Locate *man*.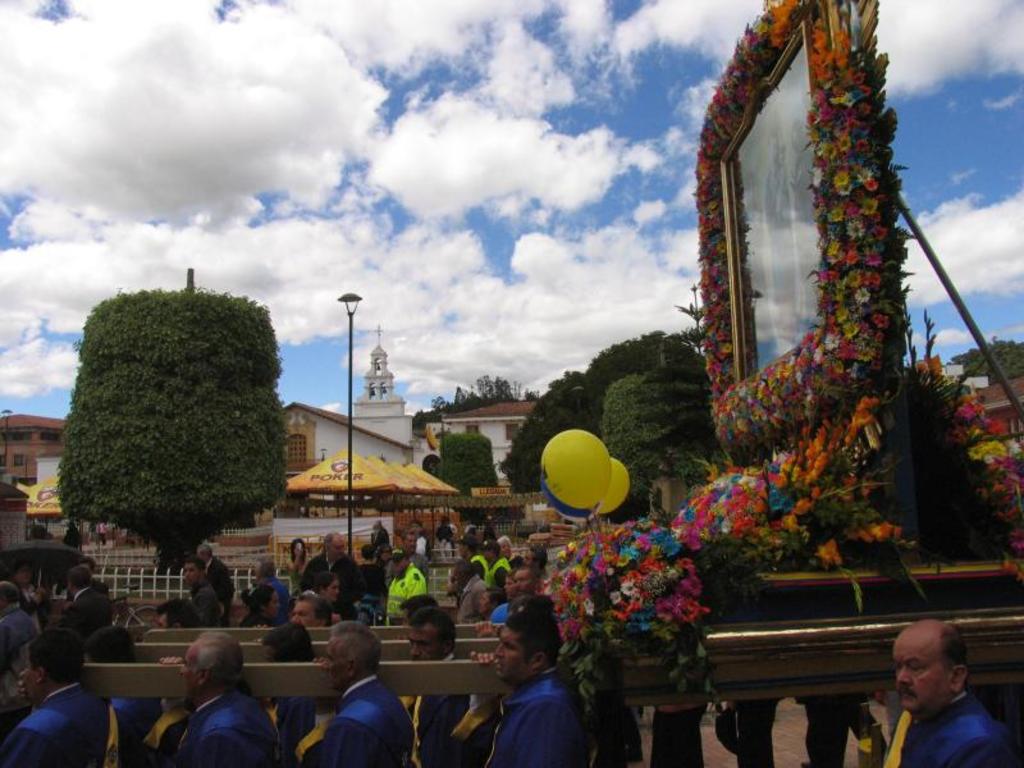
Bounding box: {"left": 0, "top": 628, "right": 122, "bottom": 767}.
